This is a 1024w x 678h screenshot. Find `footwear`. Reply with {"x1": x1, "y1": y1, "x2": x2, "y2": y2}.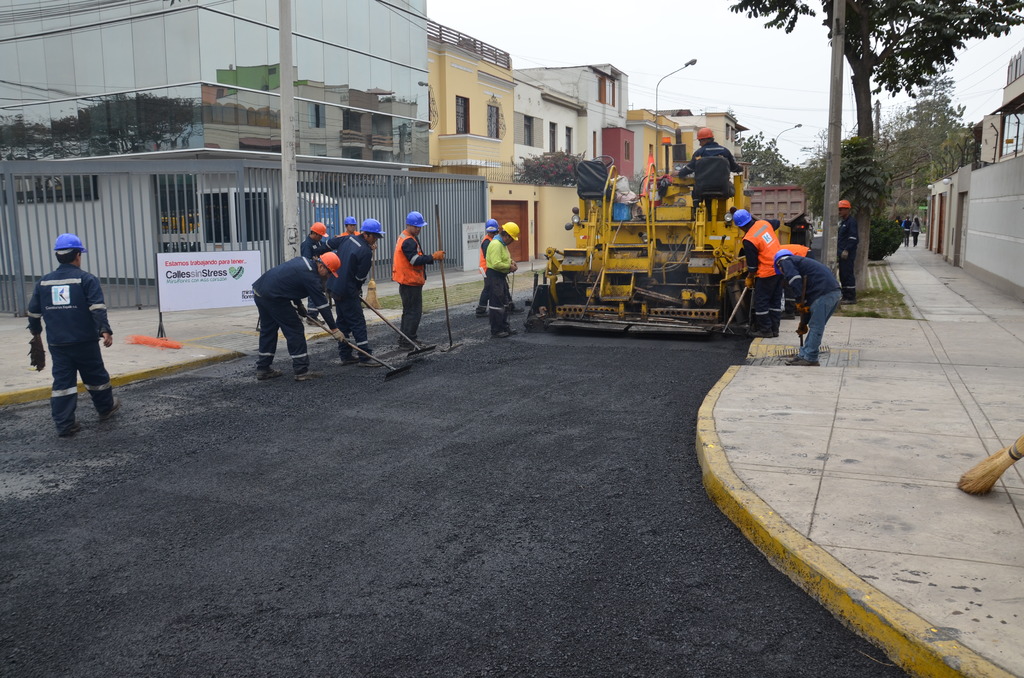
{"x1": 100, "y1": 402, "x2": 123, "y2": 417}.
